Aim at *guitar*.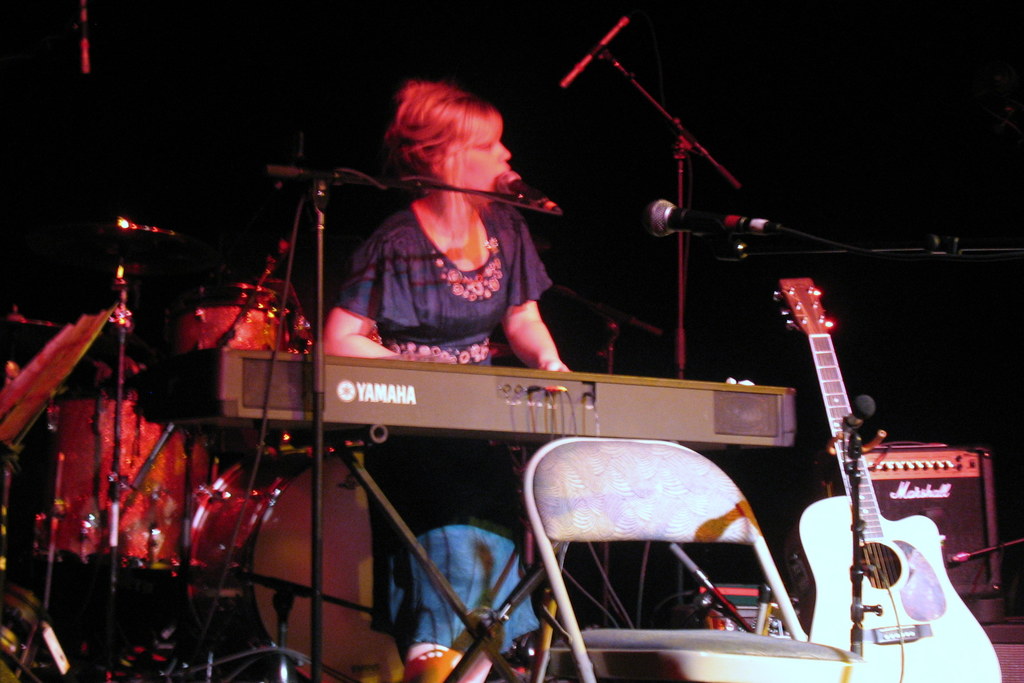
Aimed at [x1=774, y1=275, x2=1004, y2=682].
